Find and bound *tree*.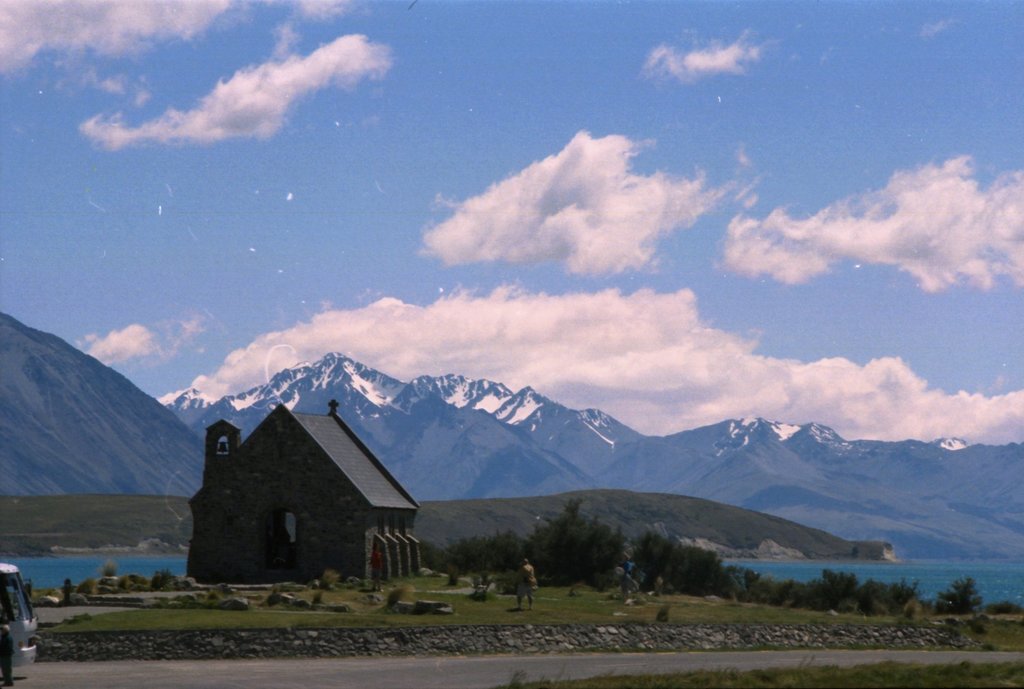
Bound: <region>812, 569, 858, 608</region>.
